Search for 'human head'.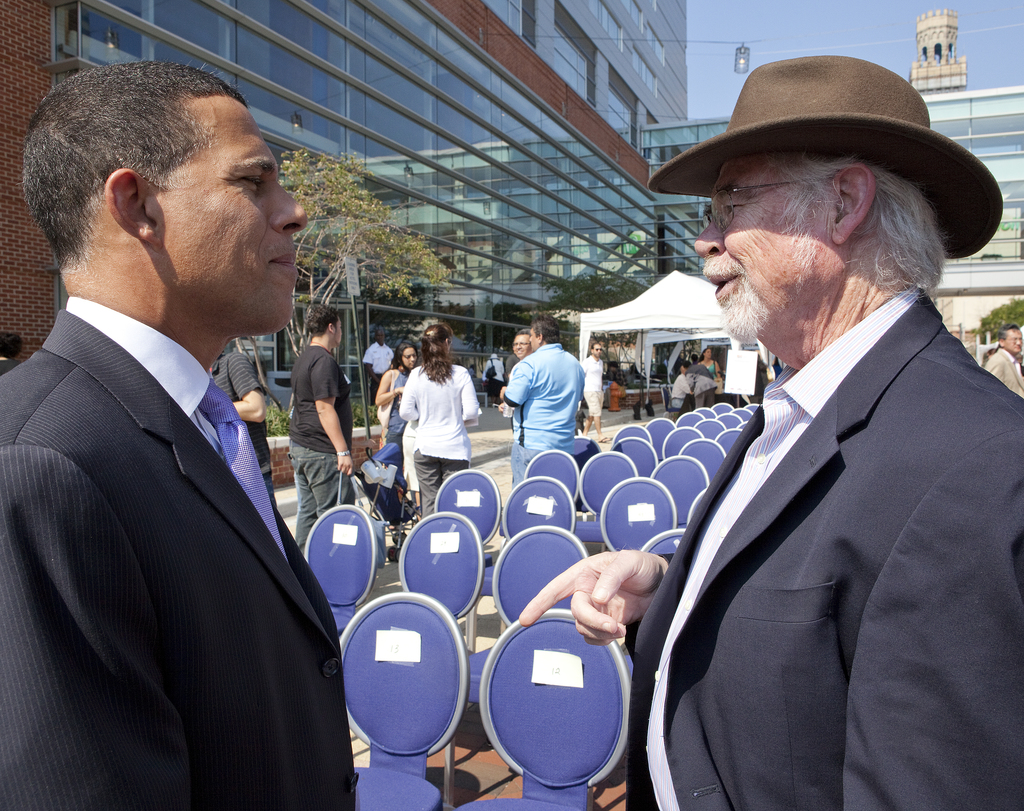
Found at 304:296:339:348.
